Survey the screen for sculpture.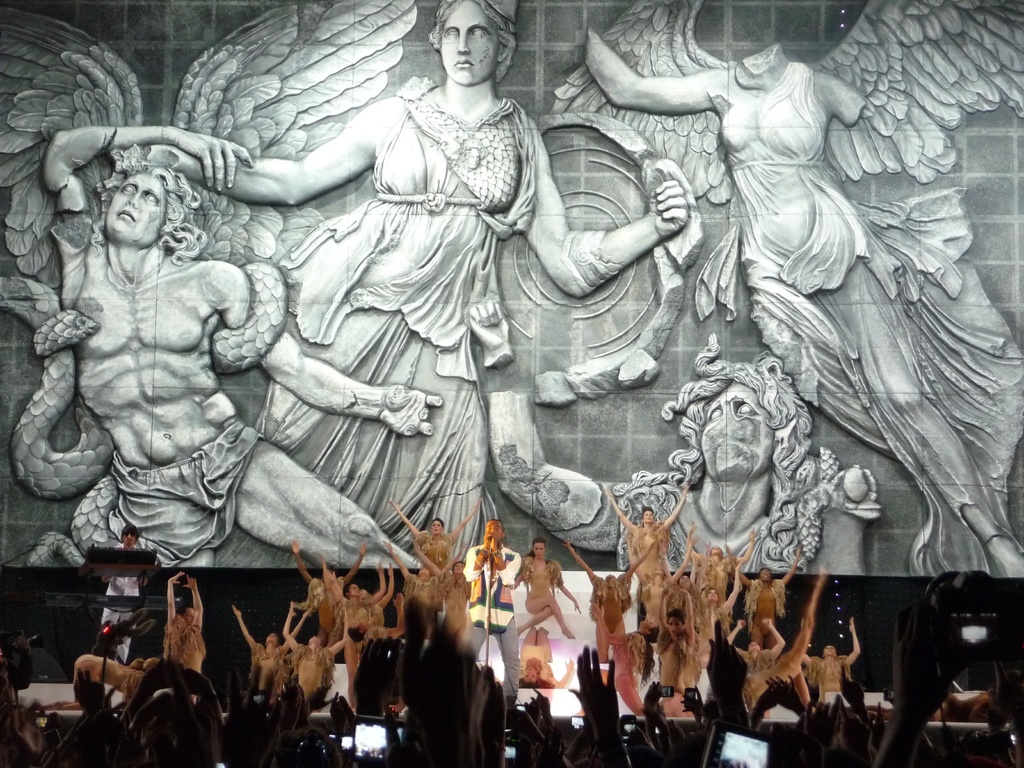
Survey found: <region>463, 294, 887, 580</region>.
